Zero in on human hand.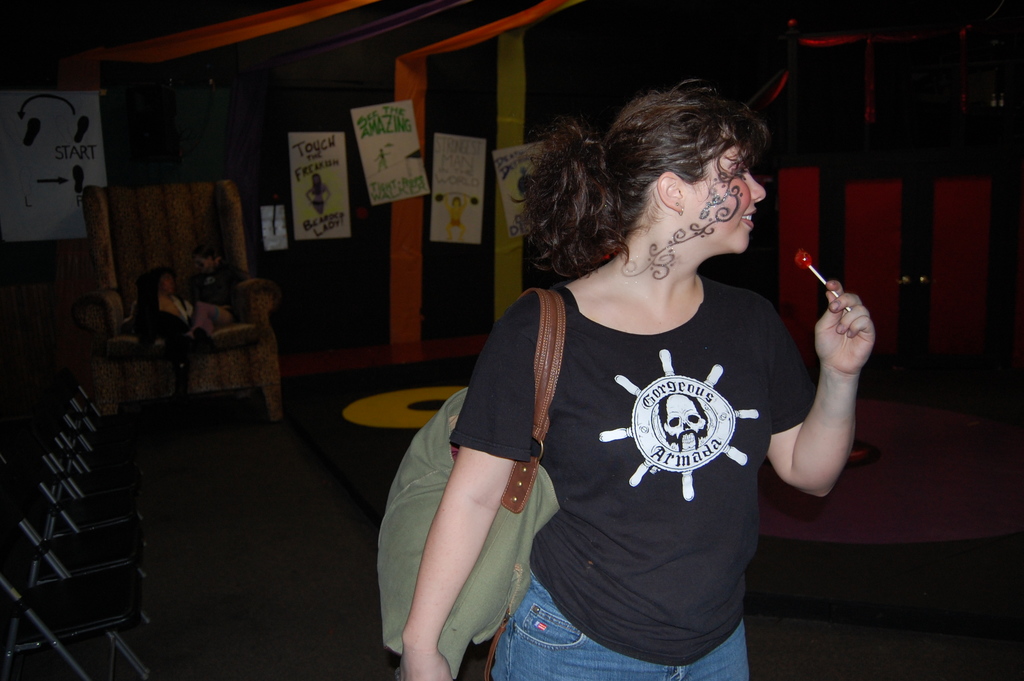
Zeroed in: select_region(812, 262, 887, 417).
